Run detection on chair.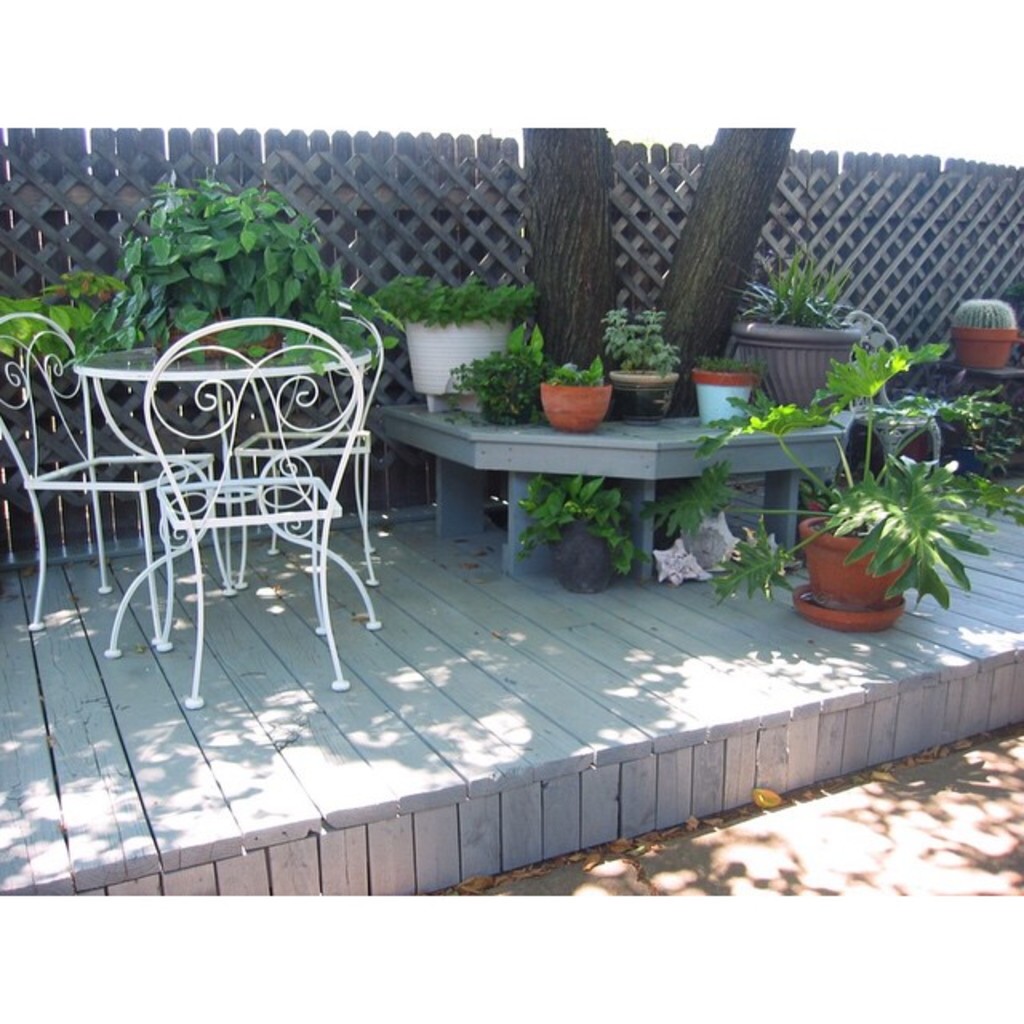
Result: region(218, 280, 395, 634).
